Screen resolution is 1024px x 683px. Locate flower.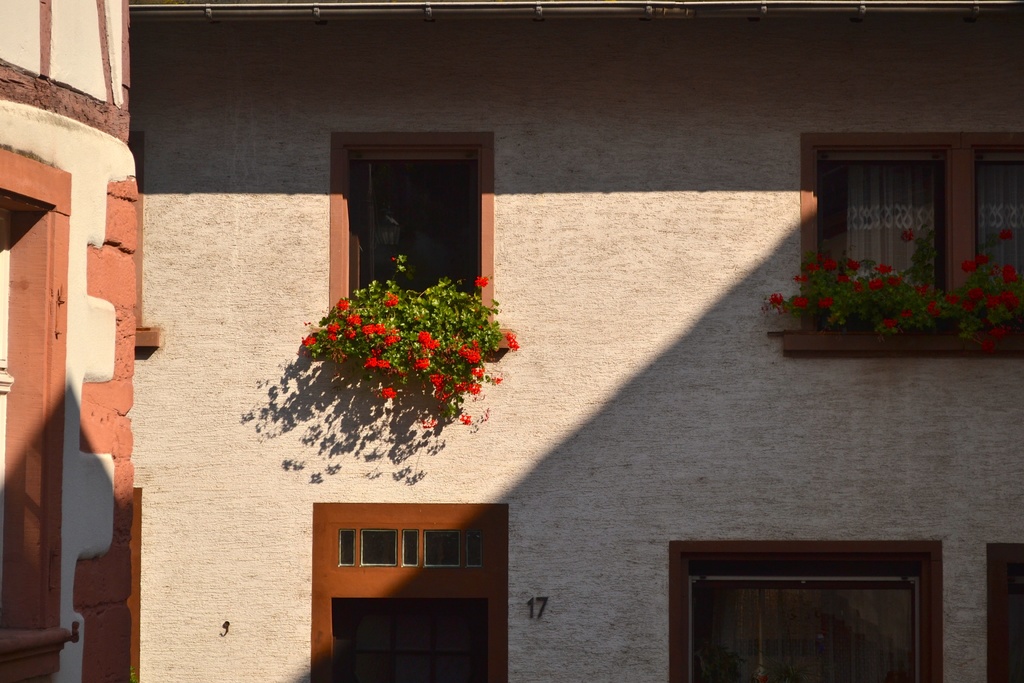
pyautogui.locateOnScreen(502, 331, 519, 352).
